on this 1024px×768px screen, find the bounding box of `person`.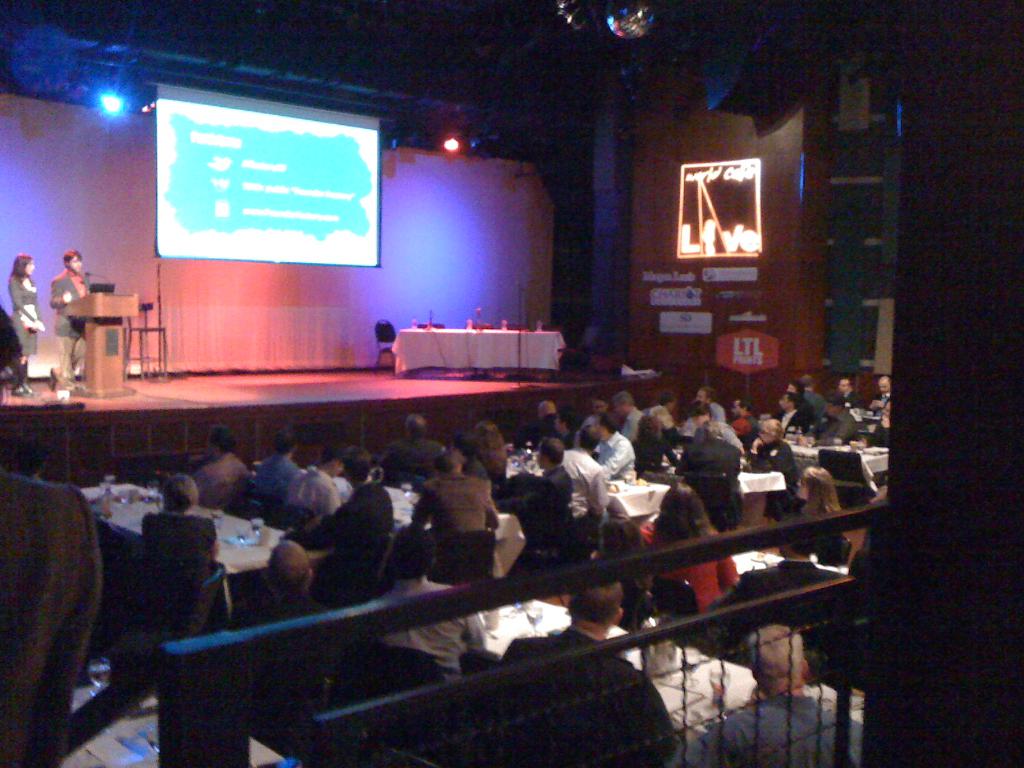
Bounding box: x1=411, y1=446, x2=503, y2=566.
